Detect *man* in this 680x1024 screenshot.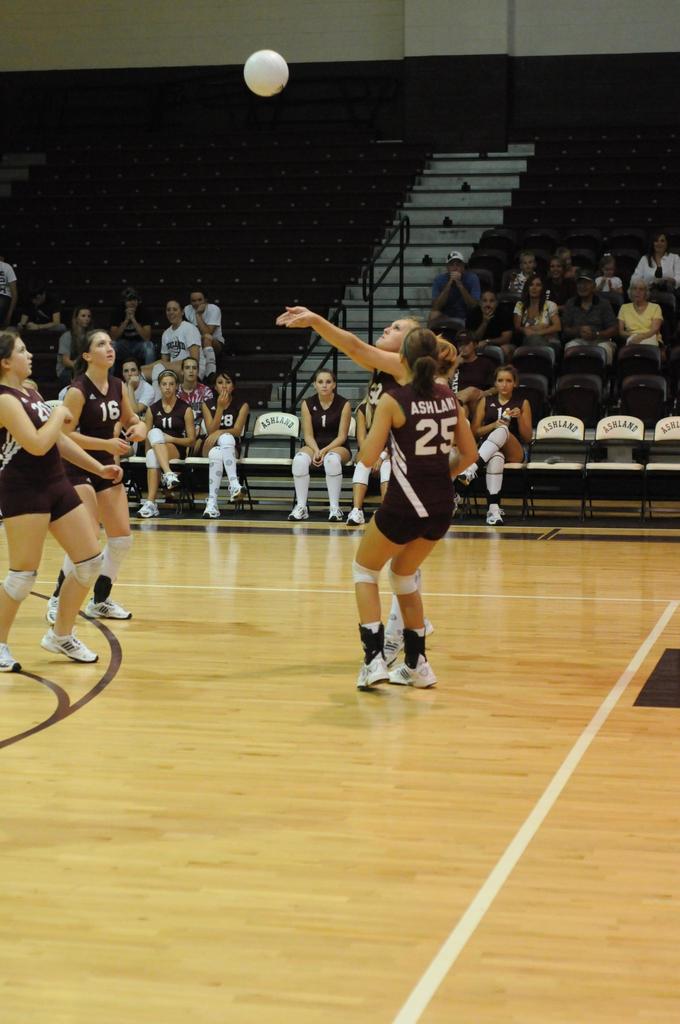
Detection: Rect(112, 288, 154, 369).
